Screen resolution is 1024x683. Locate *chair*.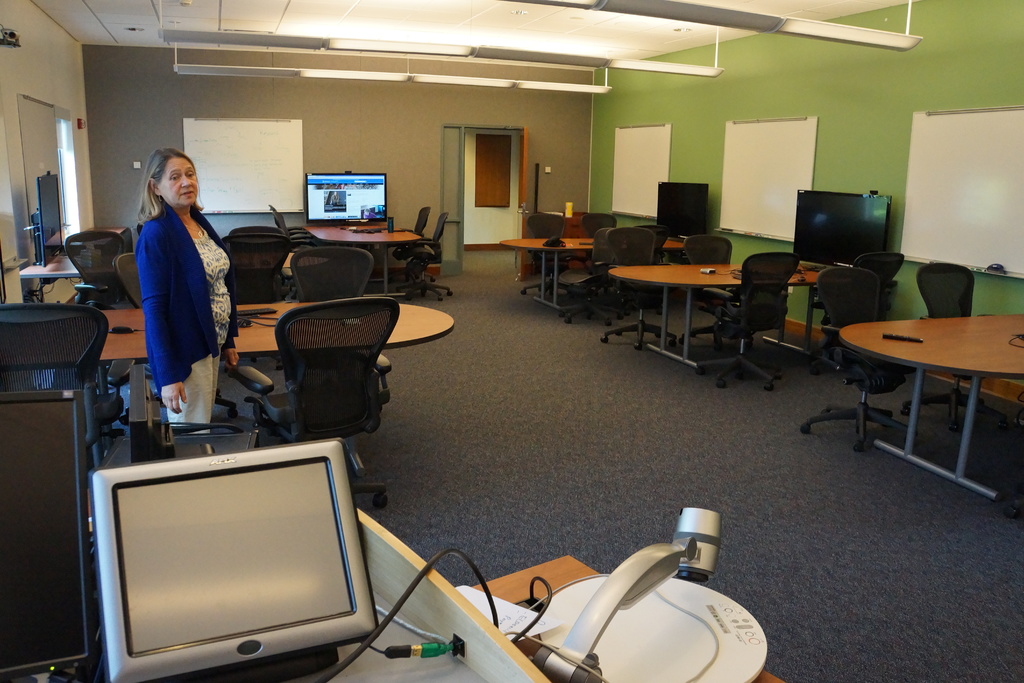
(left=404, top=205, right=459, bottom=298).
